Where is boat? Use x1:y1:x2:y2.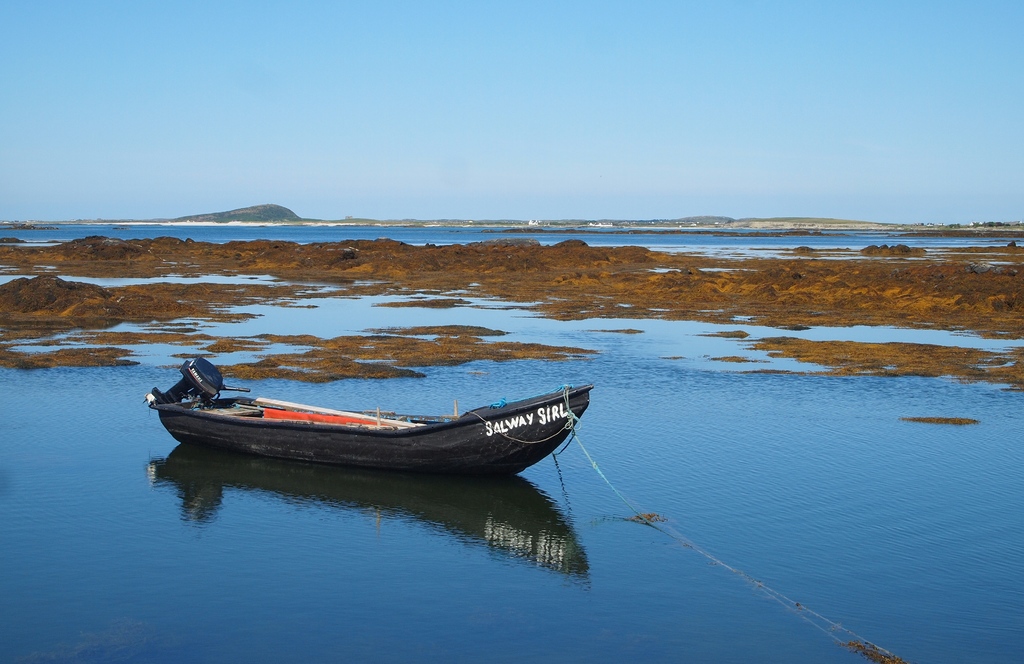
141:356:597:481.
